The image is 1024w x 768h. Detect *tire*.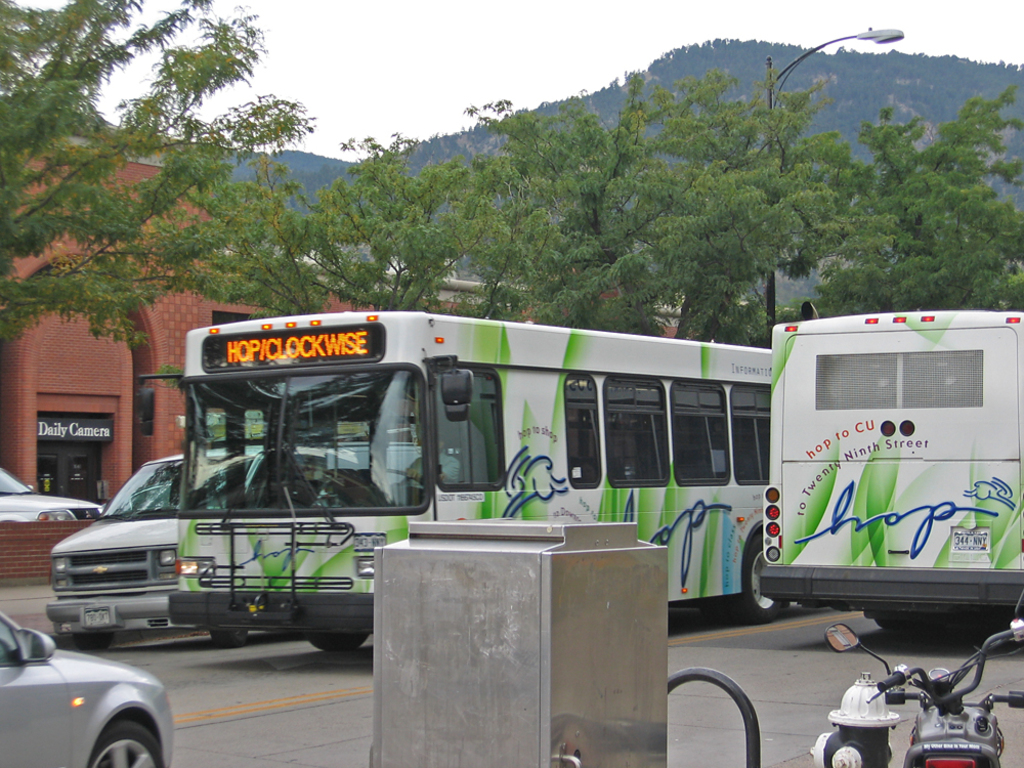
Detection: 698,595,740,621.
